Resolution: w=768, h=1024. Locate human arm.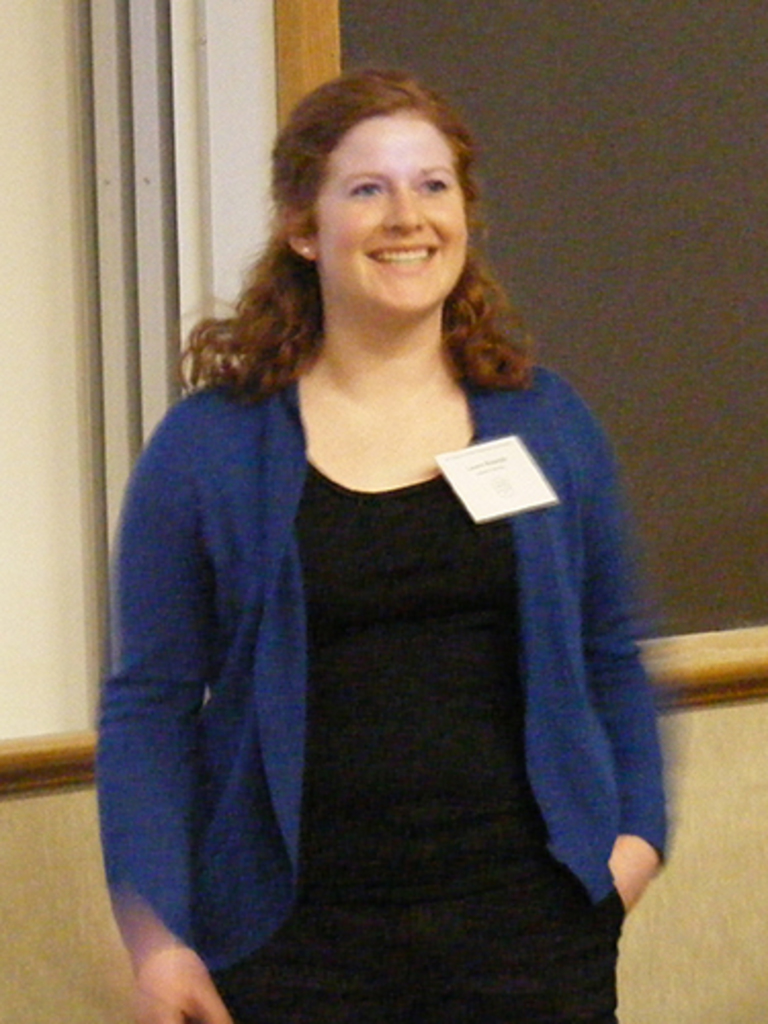
region(551, 383, 676, 915).
